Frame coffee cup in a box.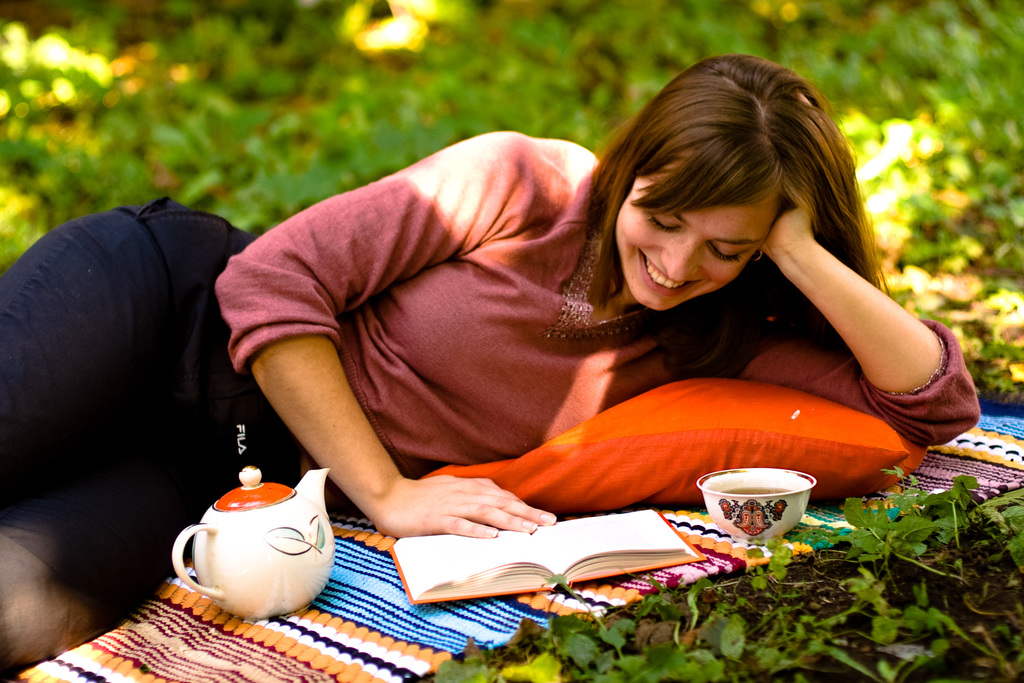
[697, 468, 819, 545].
